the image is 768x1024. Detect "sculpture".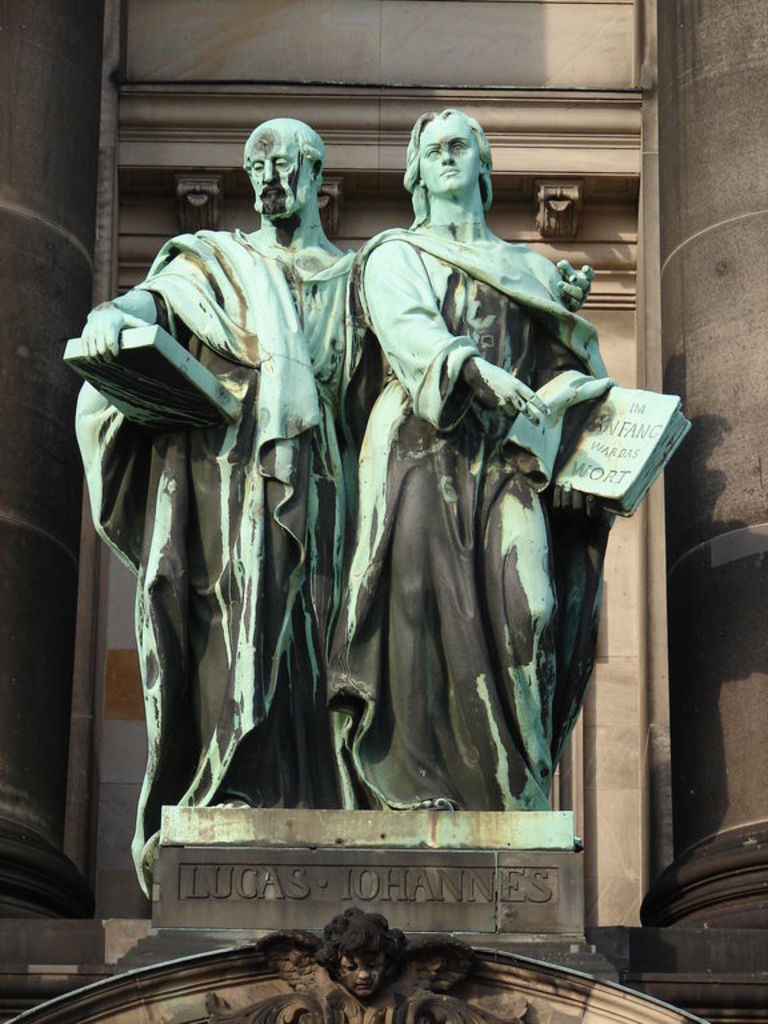
Detection: 301 899 455 1023.
